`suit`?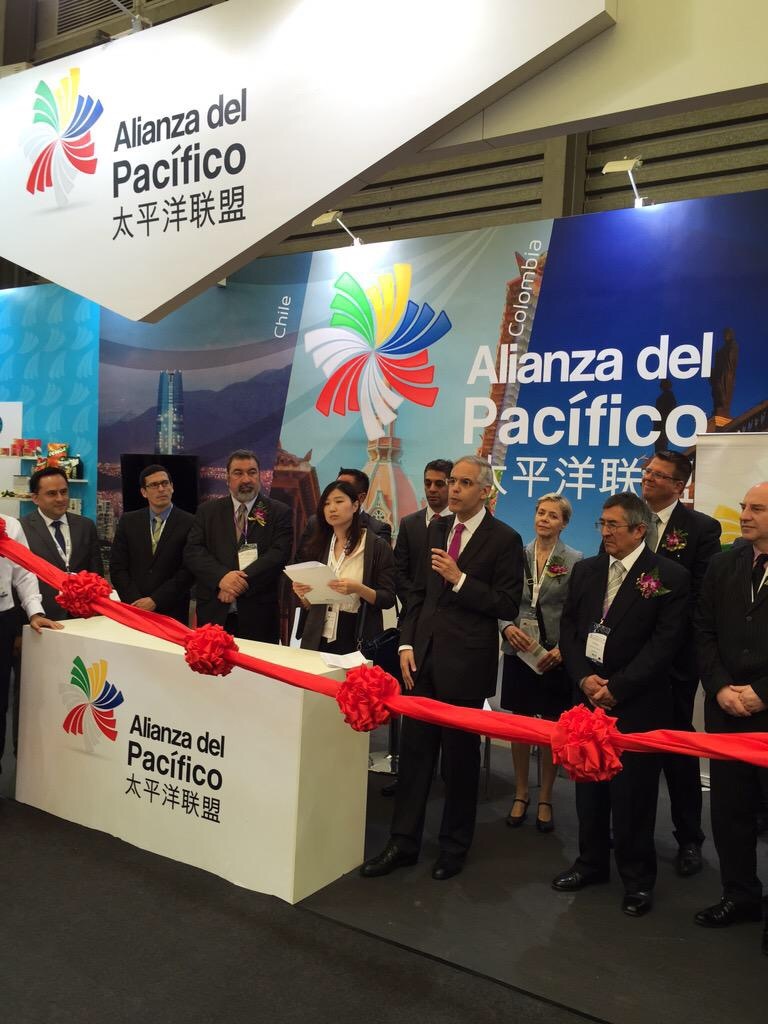
300,508,392,547
